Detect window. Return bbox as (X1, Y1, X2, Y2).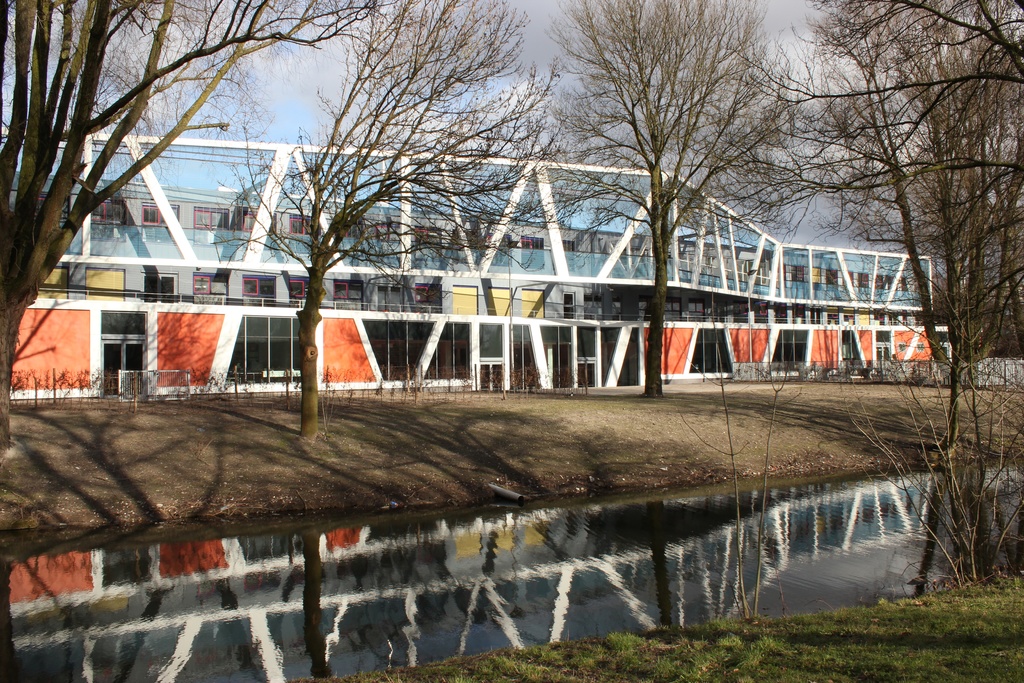
(543, 323, 573, 342).
